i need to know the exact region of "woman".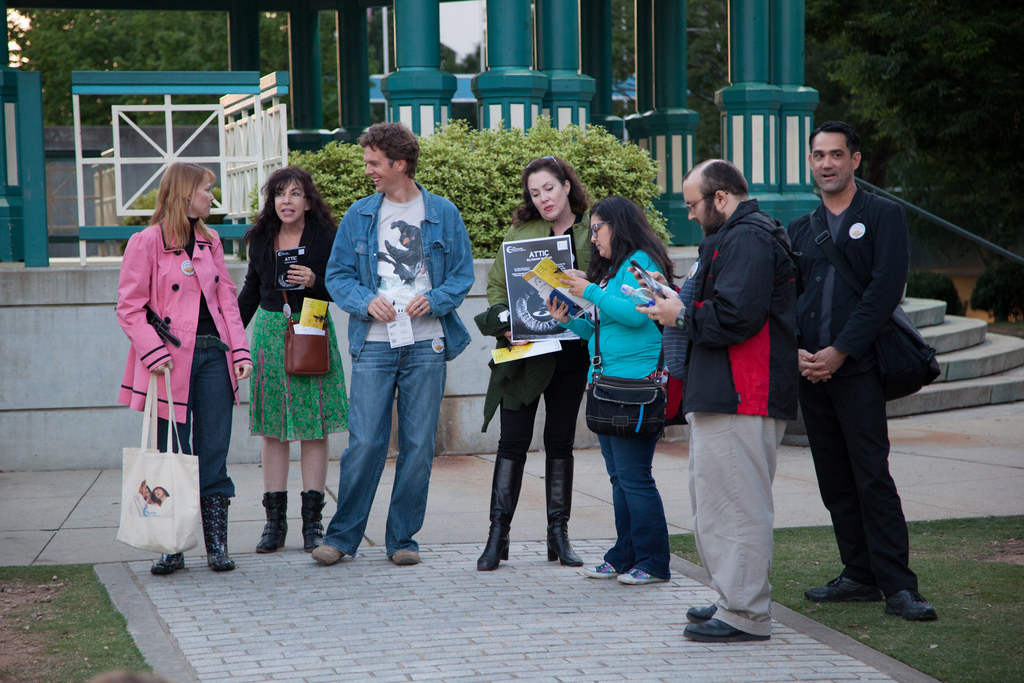
Region: rect(230, 169, 342, 551).
